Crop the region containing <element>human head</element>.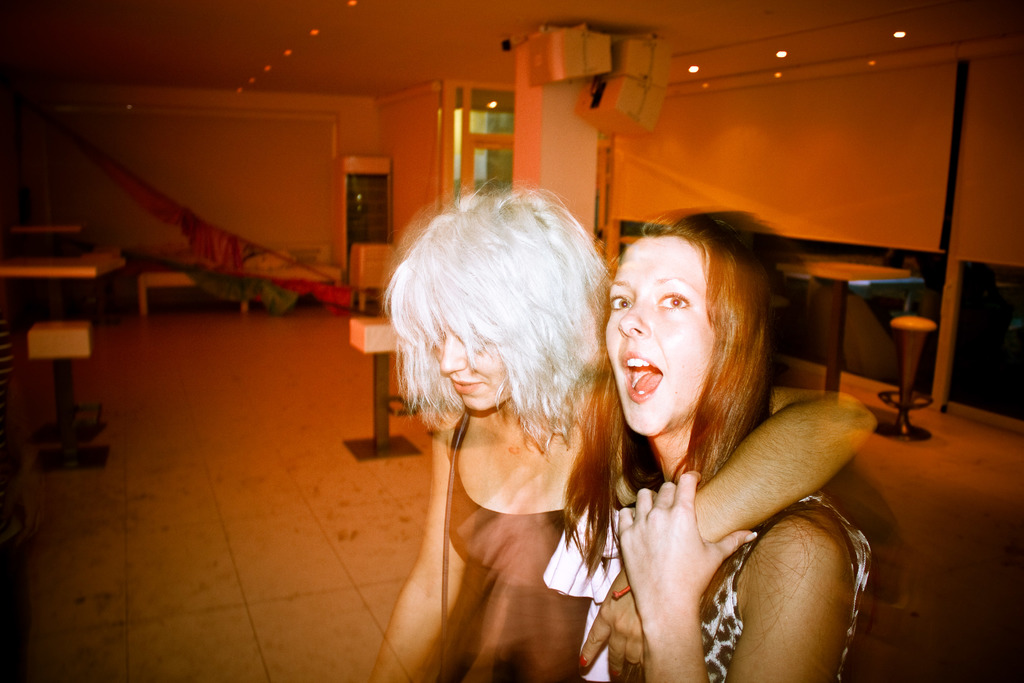
Crop region: left=378, top=173, right=612, bottom=453.
